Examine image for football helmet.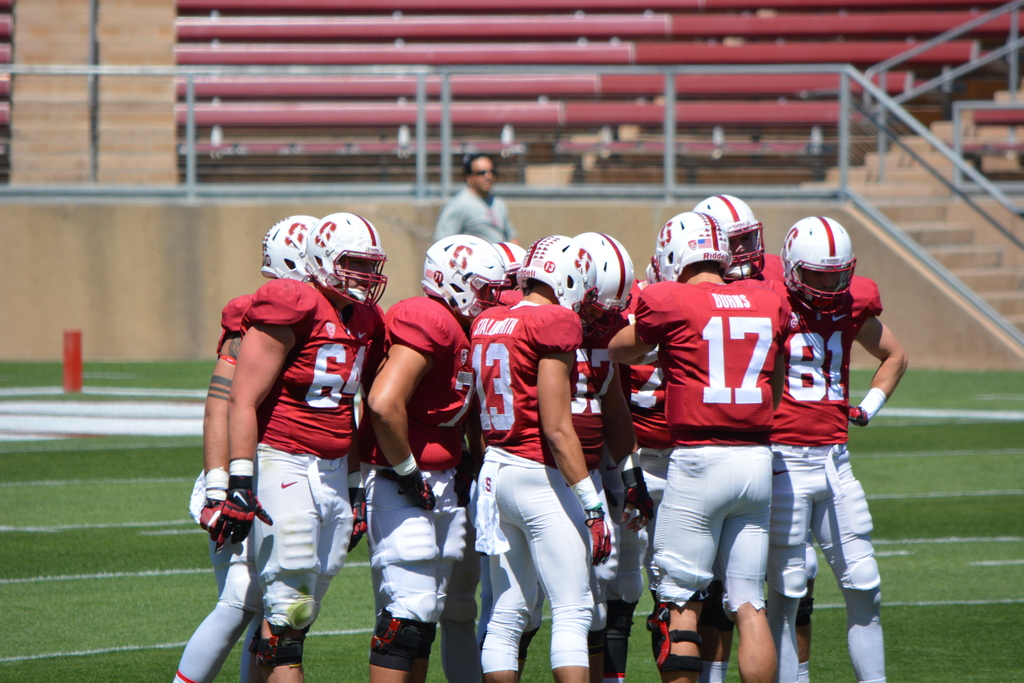
Examination result: select_region(484, 238, 527, 282).
